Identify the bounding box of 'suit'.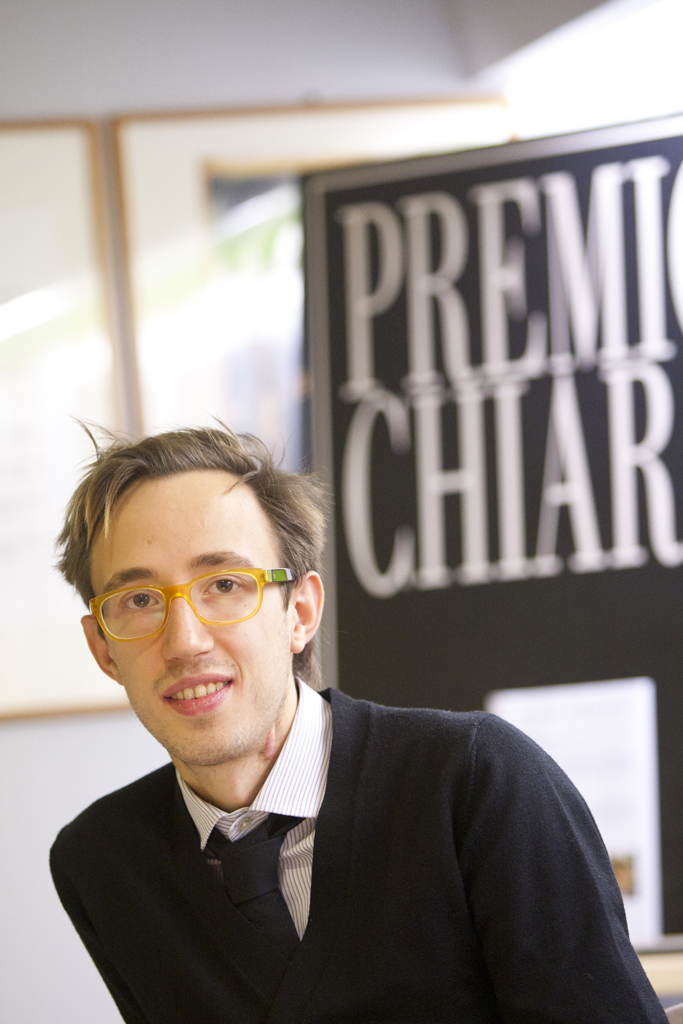
{"left": 30, "top": 640, "right": 682, "bottom": 1012}.
